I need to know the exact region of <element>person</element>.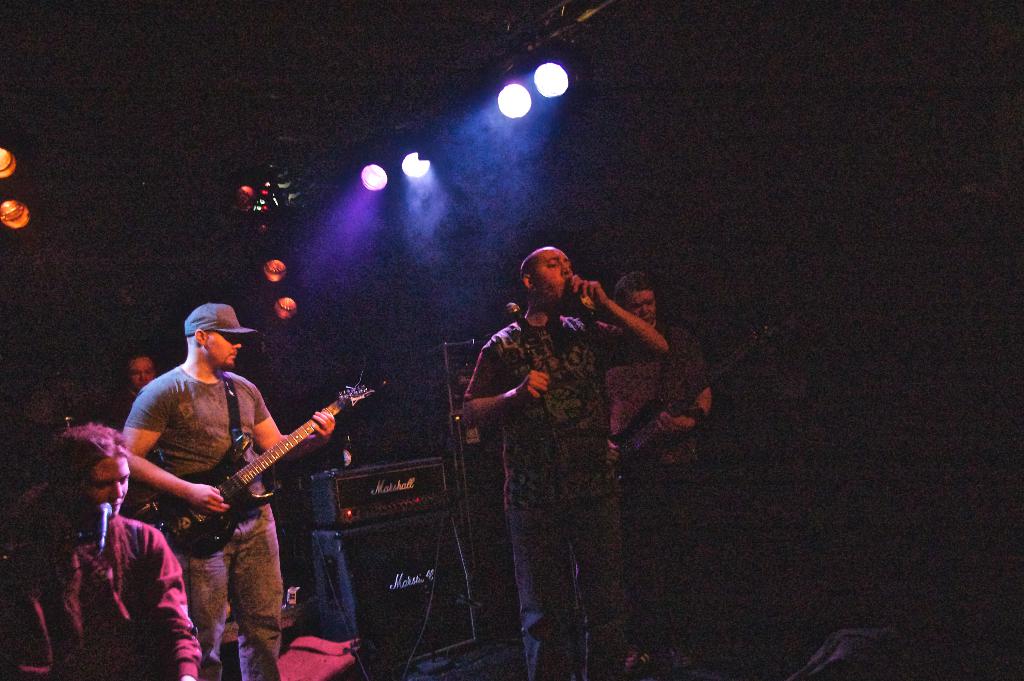
Region: box(0, 421, 200, 680).
